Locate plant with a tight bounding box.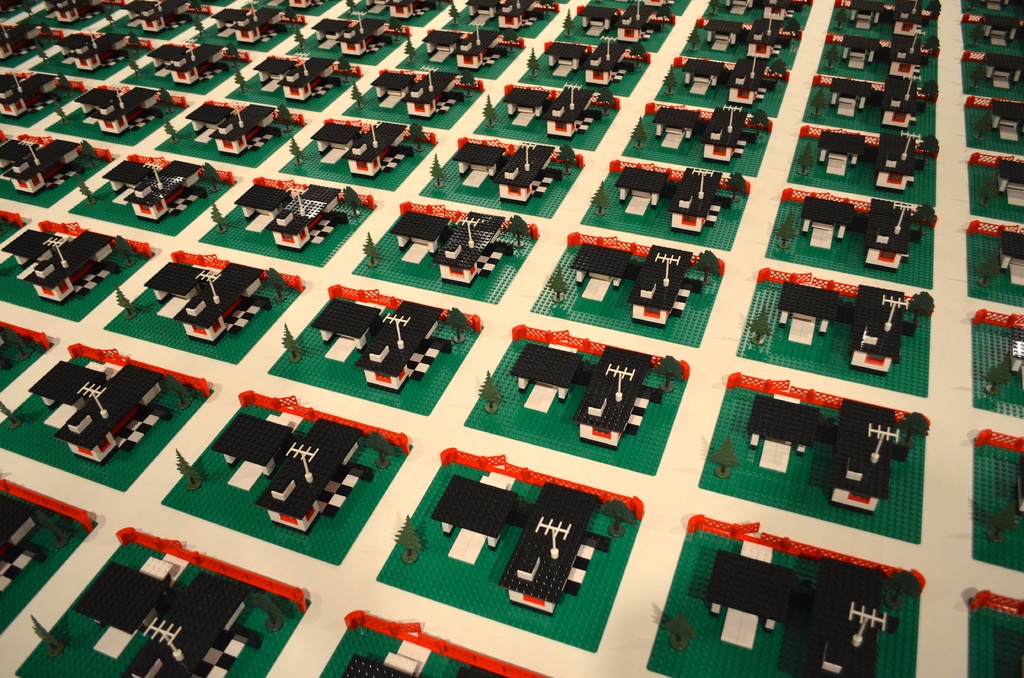
box(114, 279, 138, 319).
